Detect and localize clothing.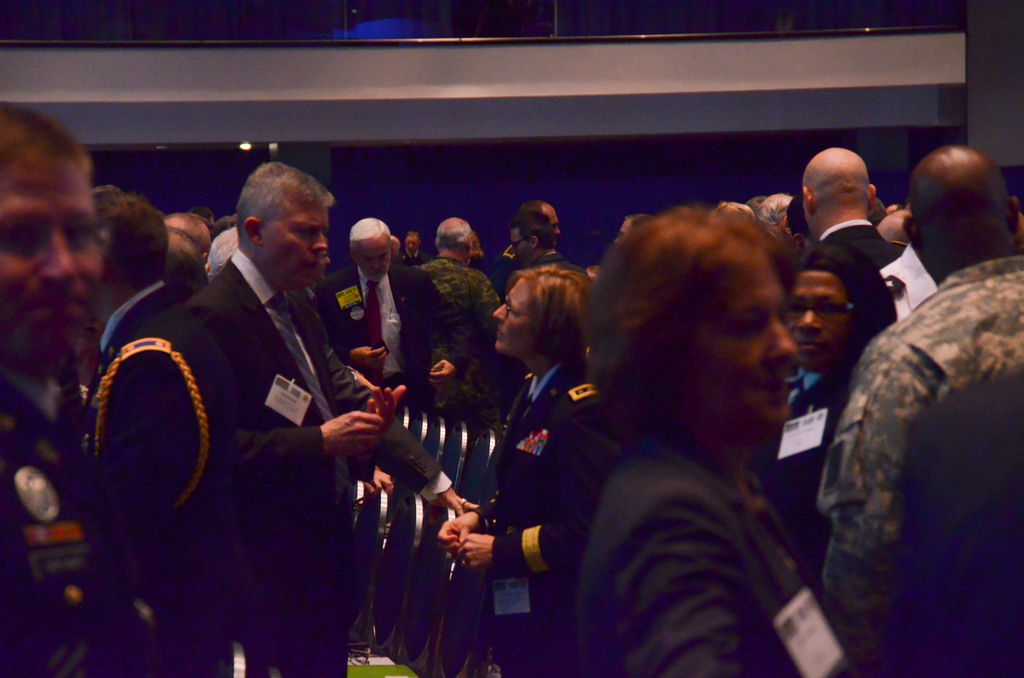
Localized at {"left": 752, "top": 343, "right": 869, "bottom": 564}.
